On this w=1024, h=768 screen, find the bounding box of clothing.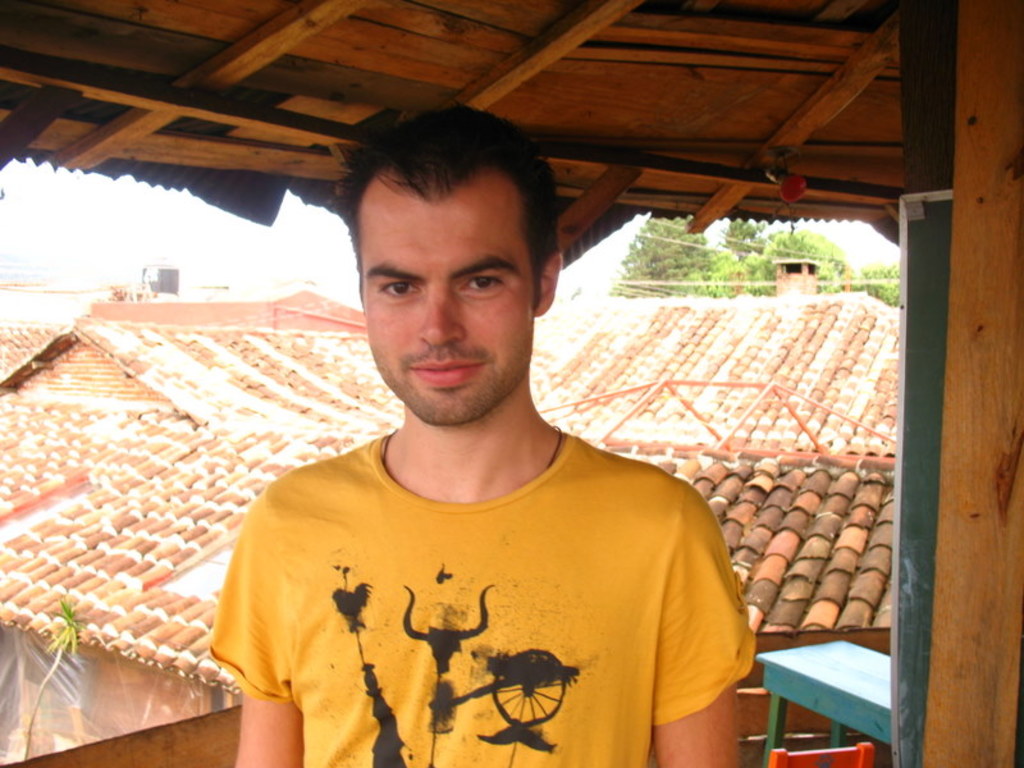
Bounding box: [207,401,753,755].
